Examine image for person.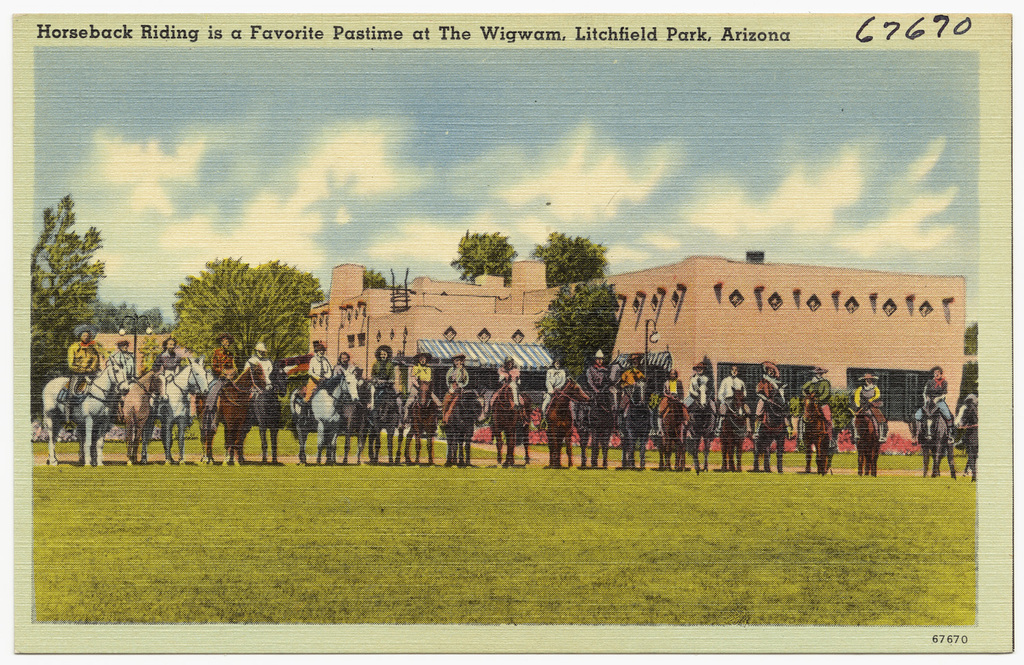
Examination result: [913, 365, 960, 444].
